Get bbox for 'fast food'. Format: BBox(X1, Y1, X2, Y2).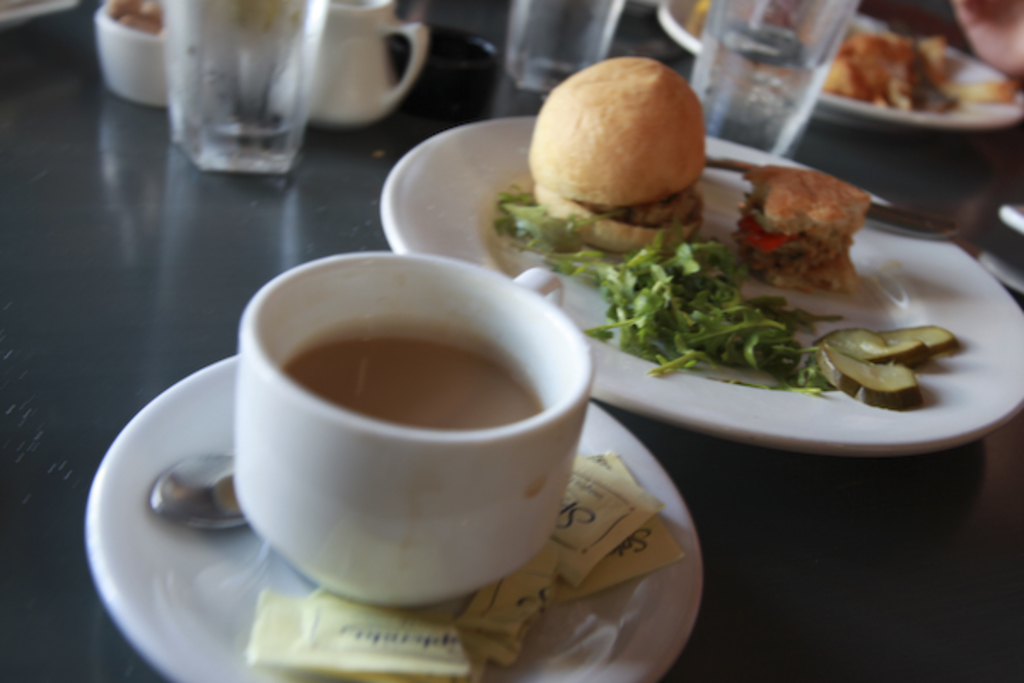
BBox(720, 161, 881, 292).
